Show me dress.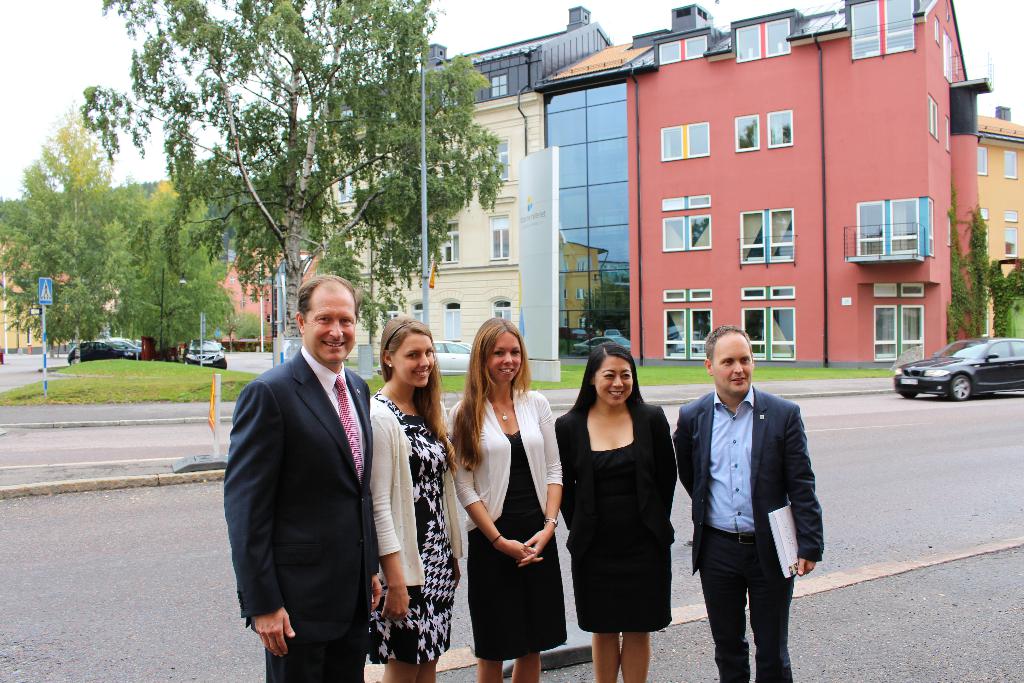
dress is here: BBox(371, 388, 464, 663).
